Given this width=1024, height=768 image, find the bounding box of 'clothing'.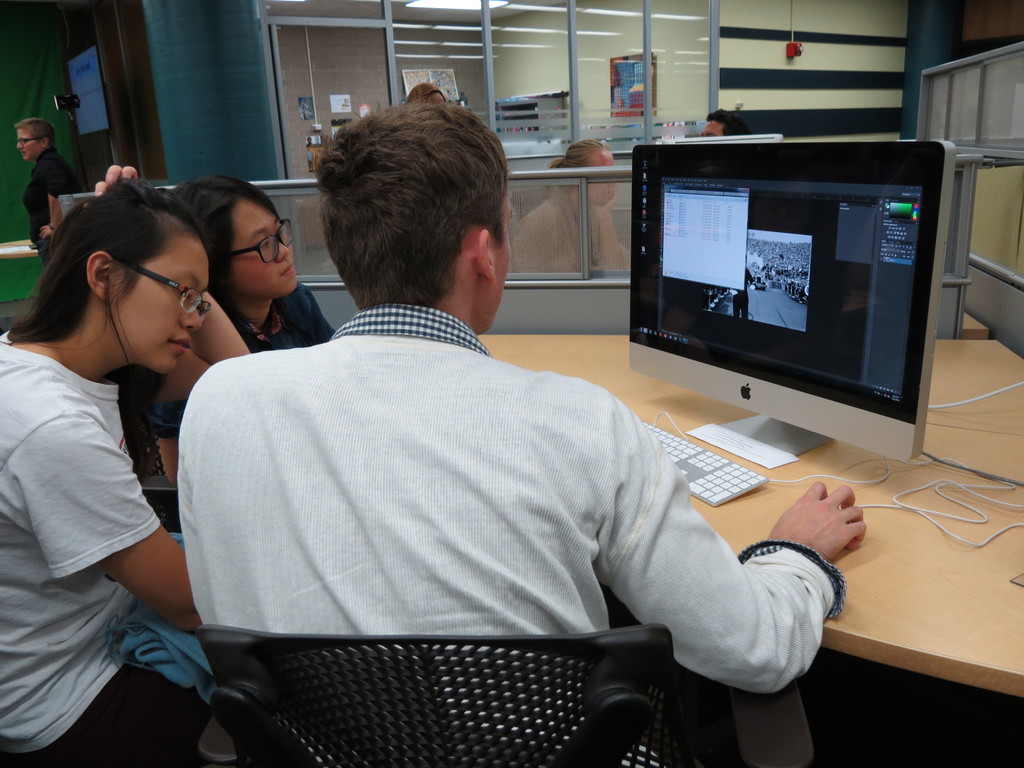
left=510, top=185, right=630, bottom=273.
